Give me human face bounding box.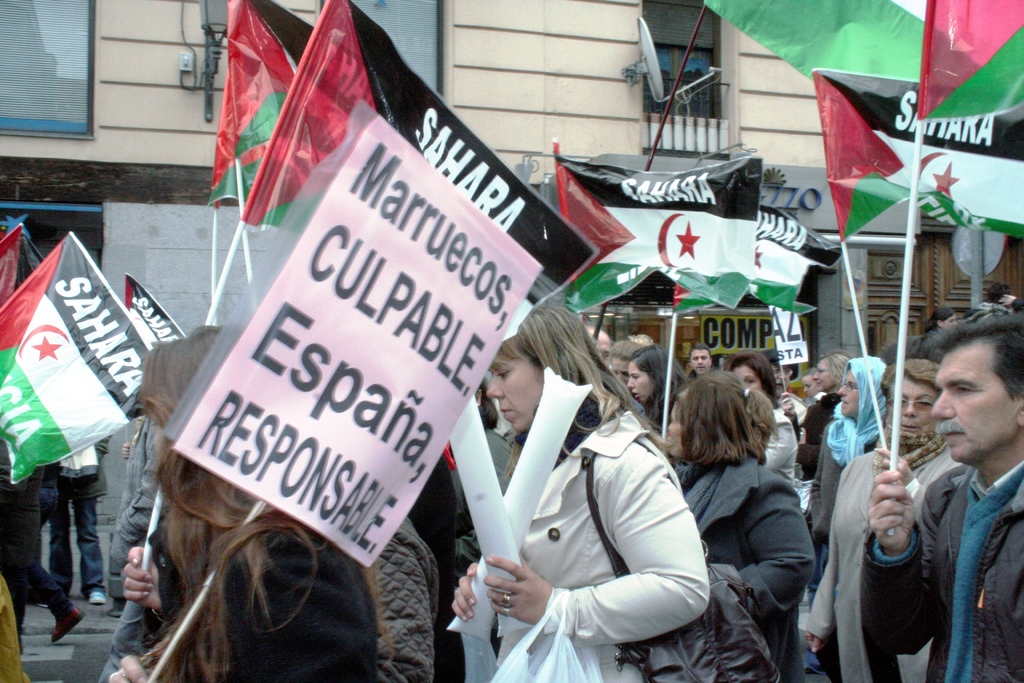
[left=665, top=395, right=694, bottom=451].
